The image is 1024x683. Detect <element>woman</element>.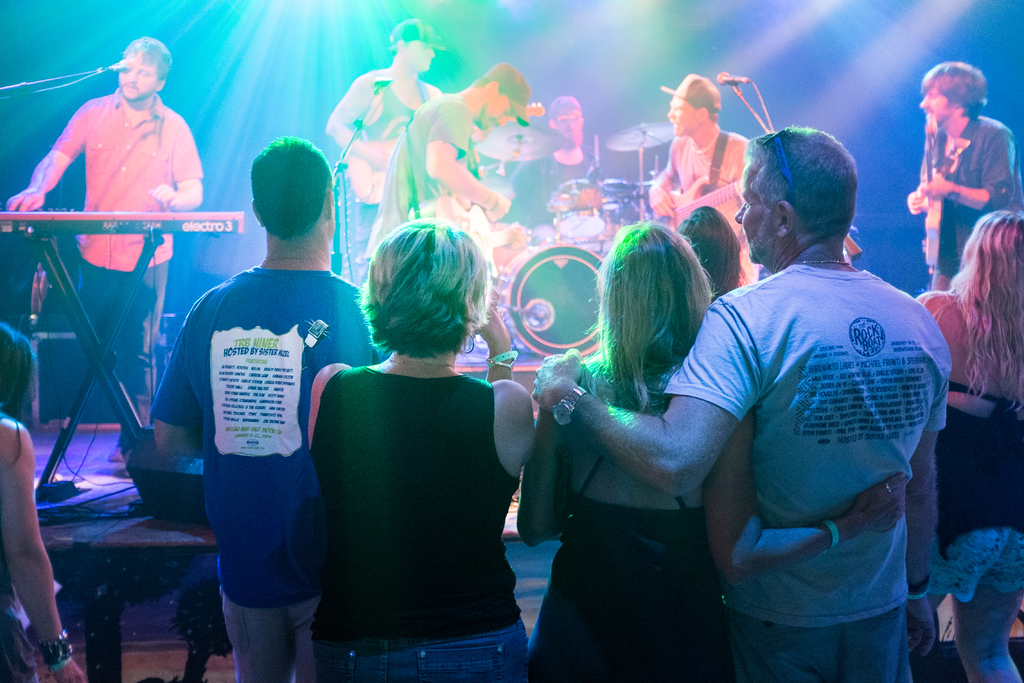
Detection: Rect(900, 222, 1023, 682).
